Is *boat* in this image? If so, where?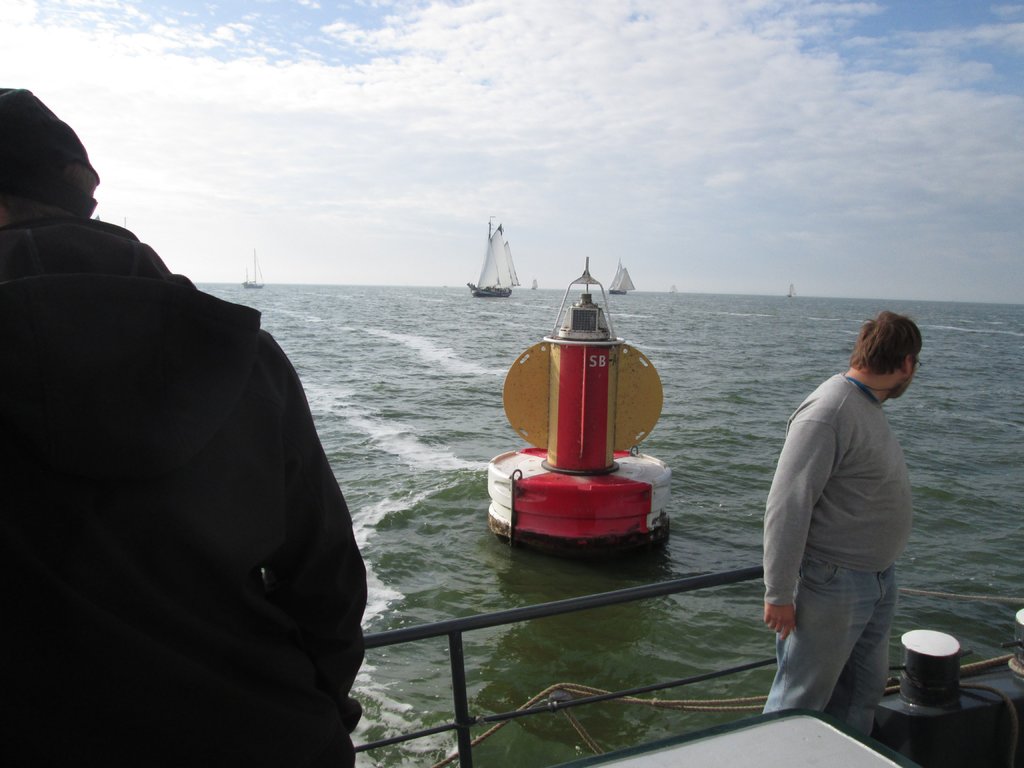
Yes, at 237/246/266/294.
